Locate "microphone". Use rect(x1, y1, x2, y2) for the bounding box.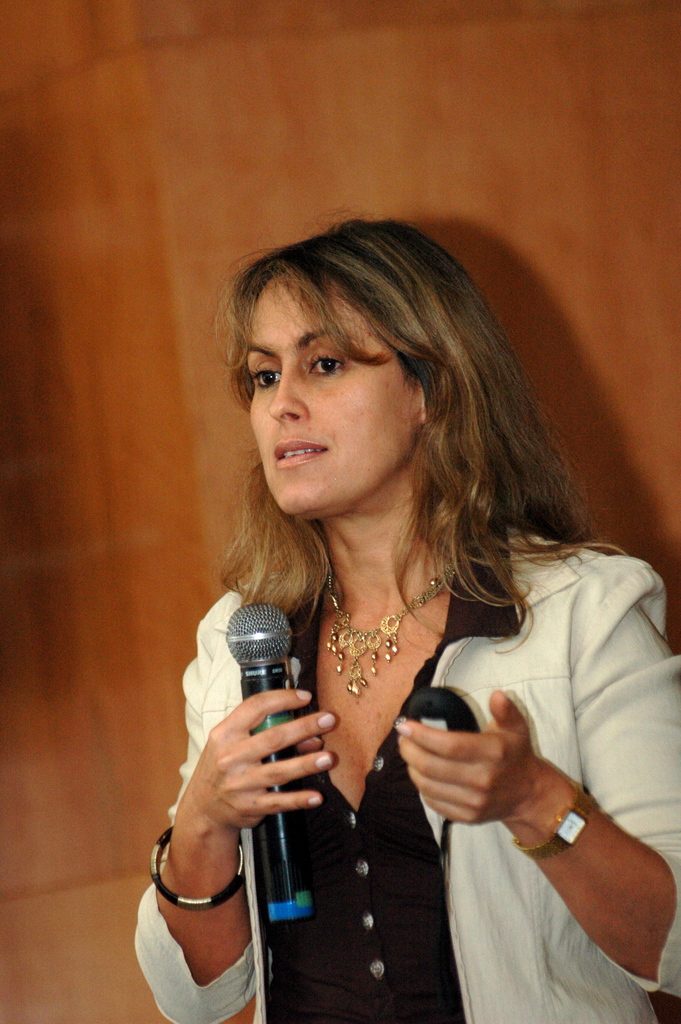
rect(206, 615, 307, 710).
